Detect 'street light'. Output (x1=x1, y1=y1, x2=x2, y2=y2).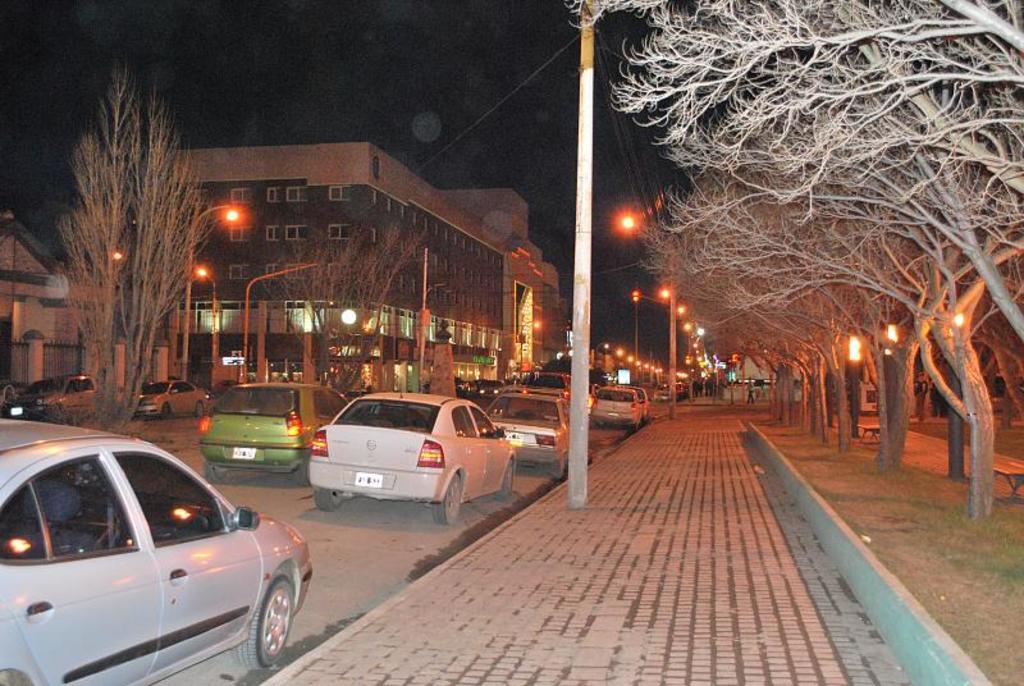
(x1=677, y1=305, x2=685, y2=319).
